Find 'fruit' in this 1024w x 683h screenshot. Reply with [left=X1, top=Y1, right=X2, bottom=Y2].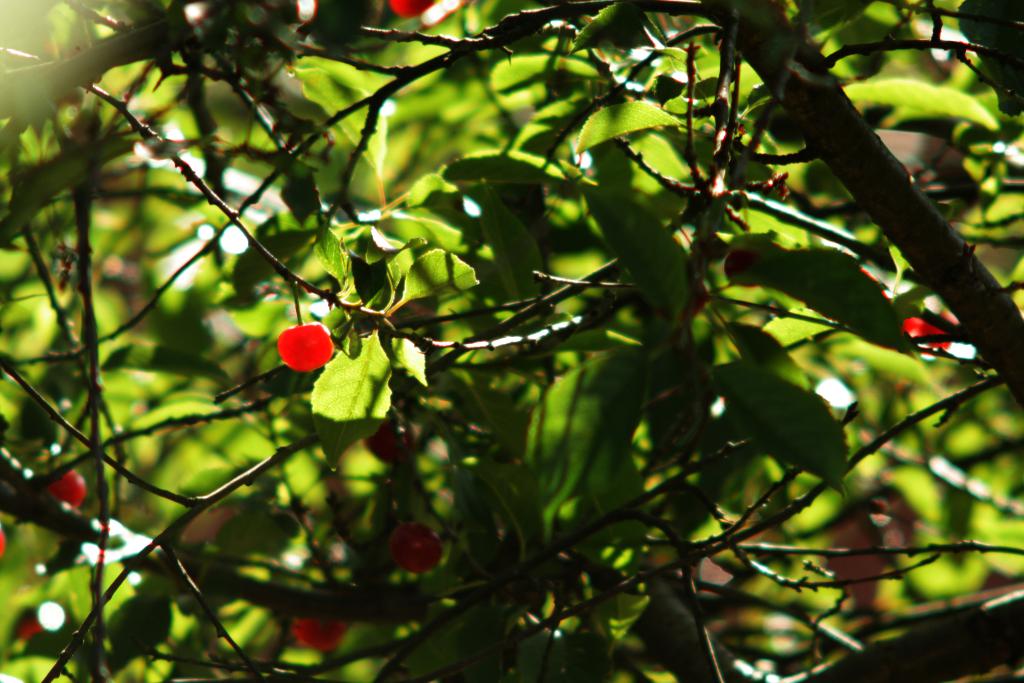
[left=392, top=516, right=451, bottom=577].
